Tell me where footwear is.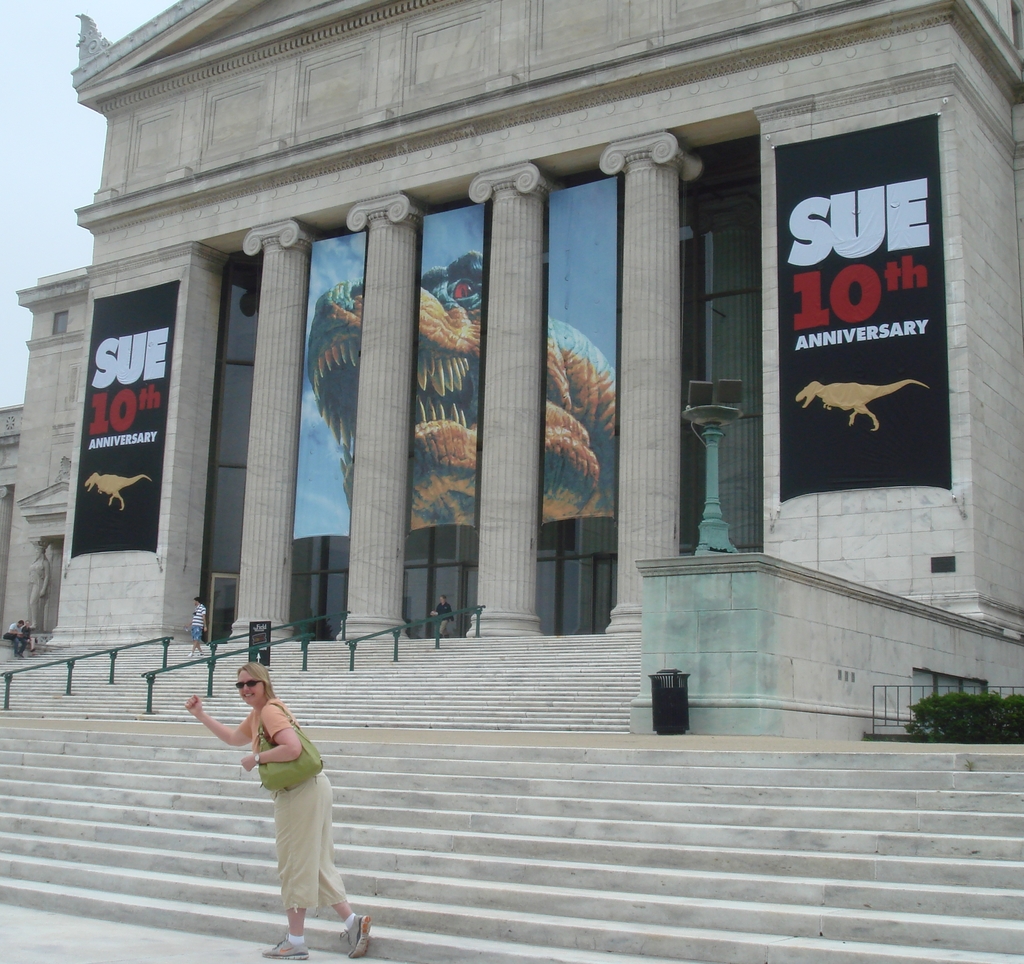
footwear is at [259,943,315,963].
